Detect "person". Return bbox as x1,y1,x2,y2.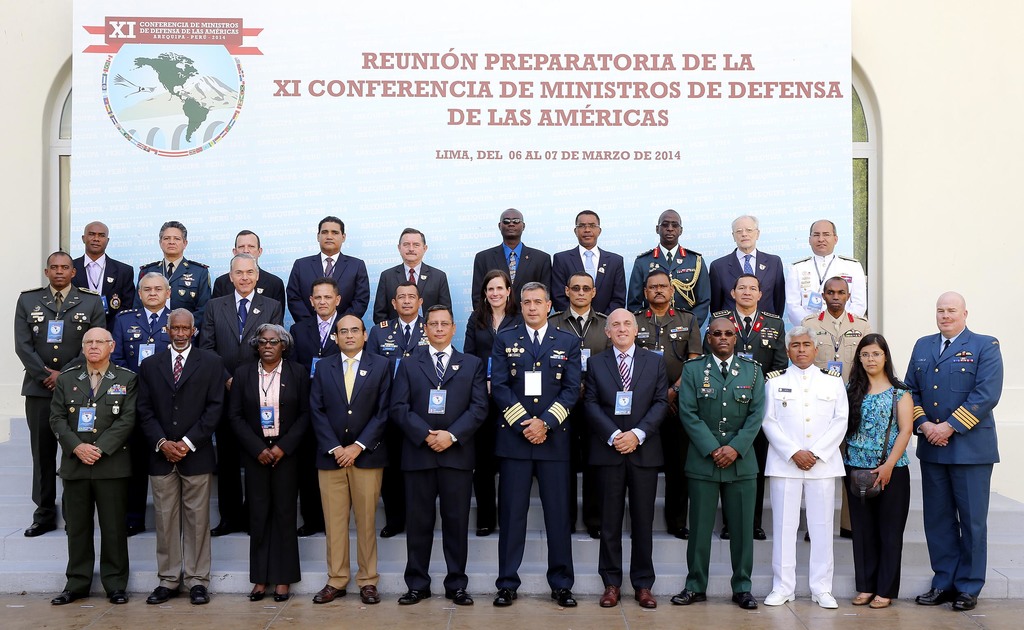
230,322,311,601.
